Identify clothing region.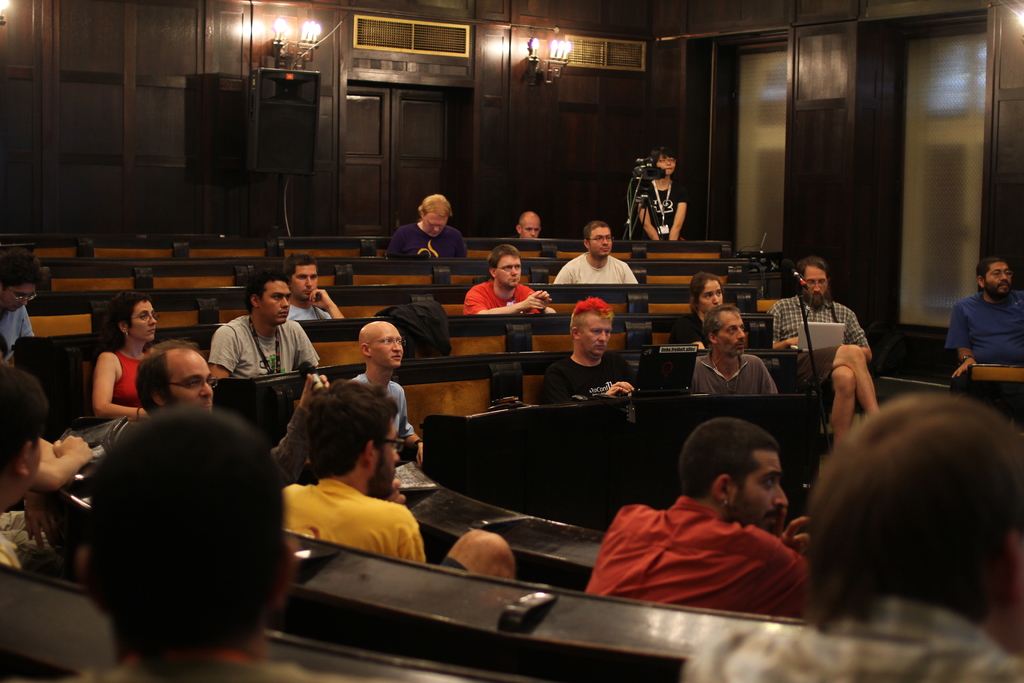
Region: x1=283, y1=302, x2=334, y2=323.
